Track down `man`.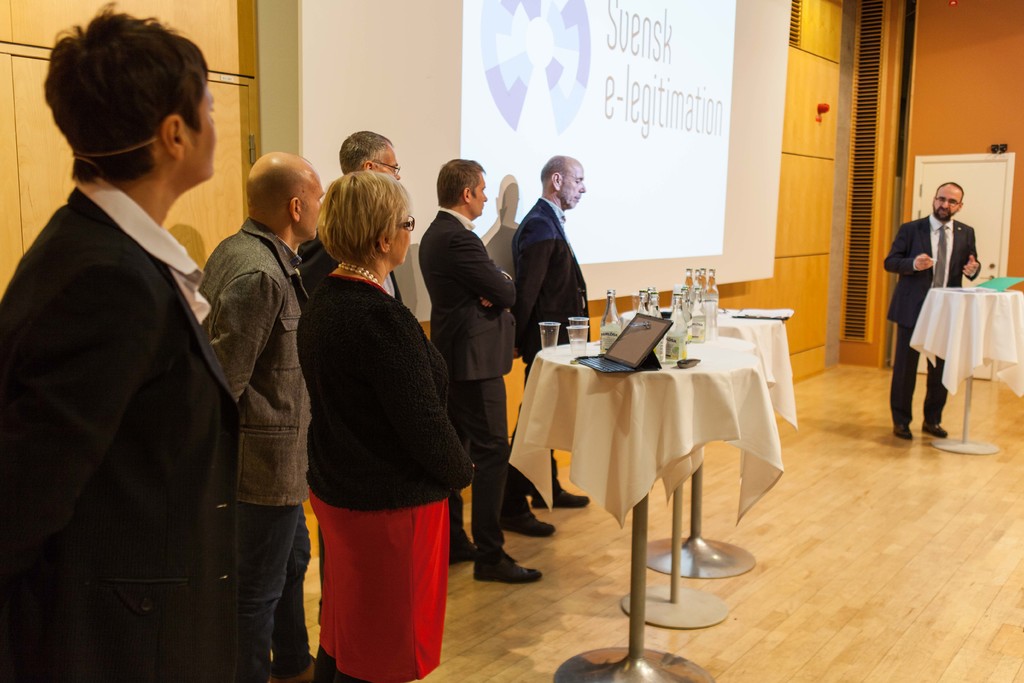
Tracked to 402 144 551 580.
